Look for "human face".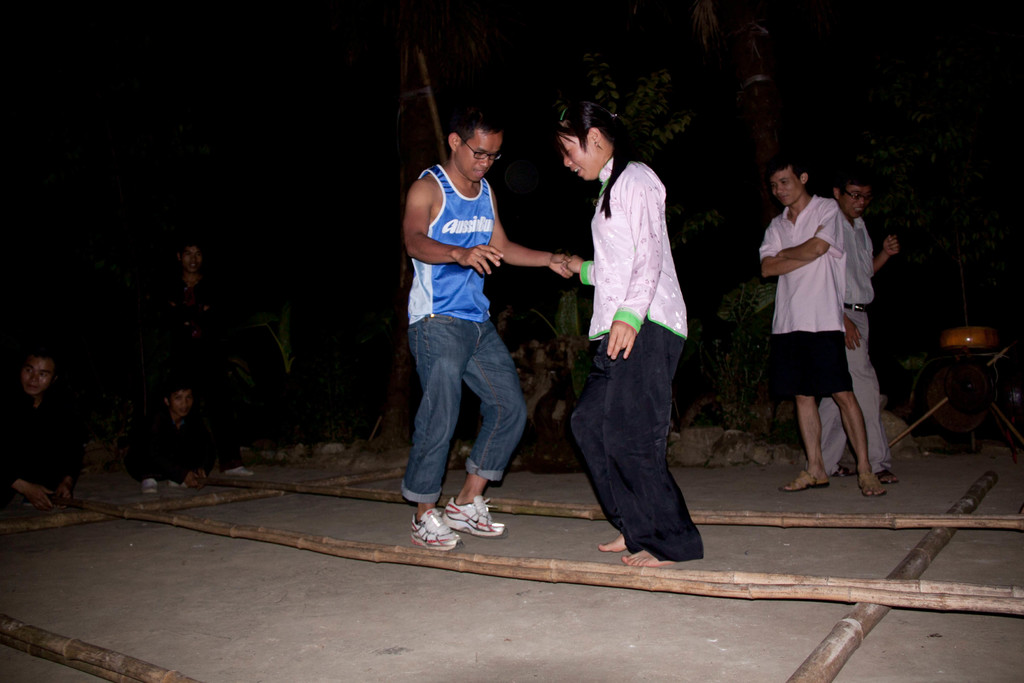
Found: 171/387/195/415.
